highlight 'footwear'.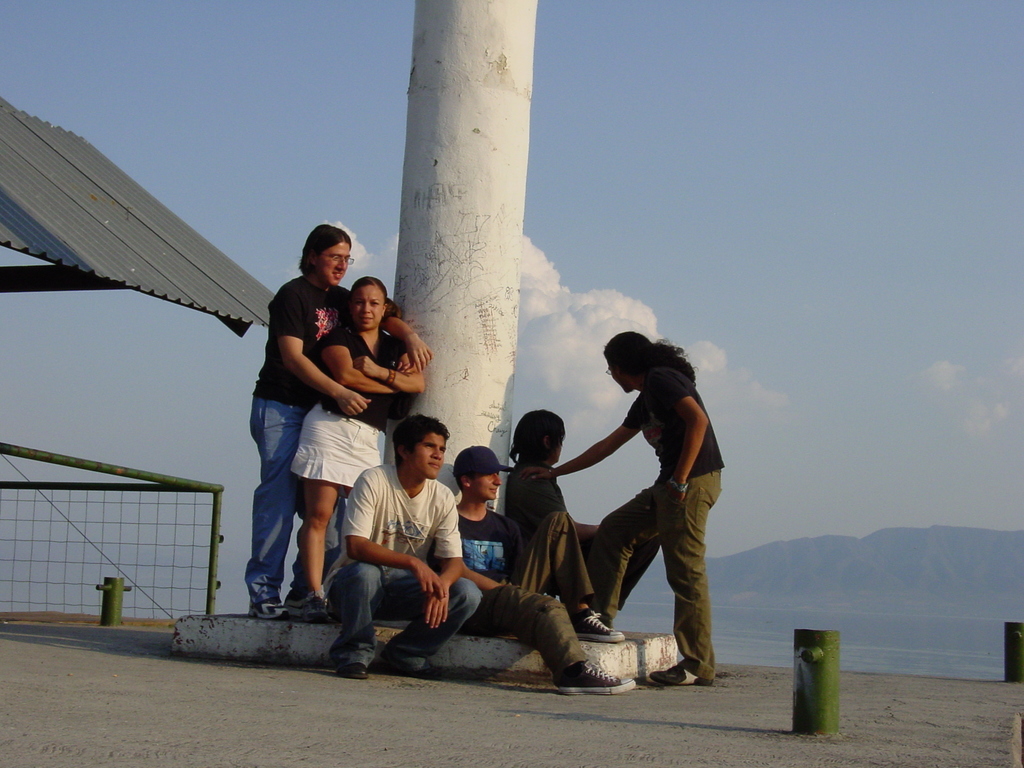
Highlighted region: (551, 662, 638, 696).
